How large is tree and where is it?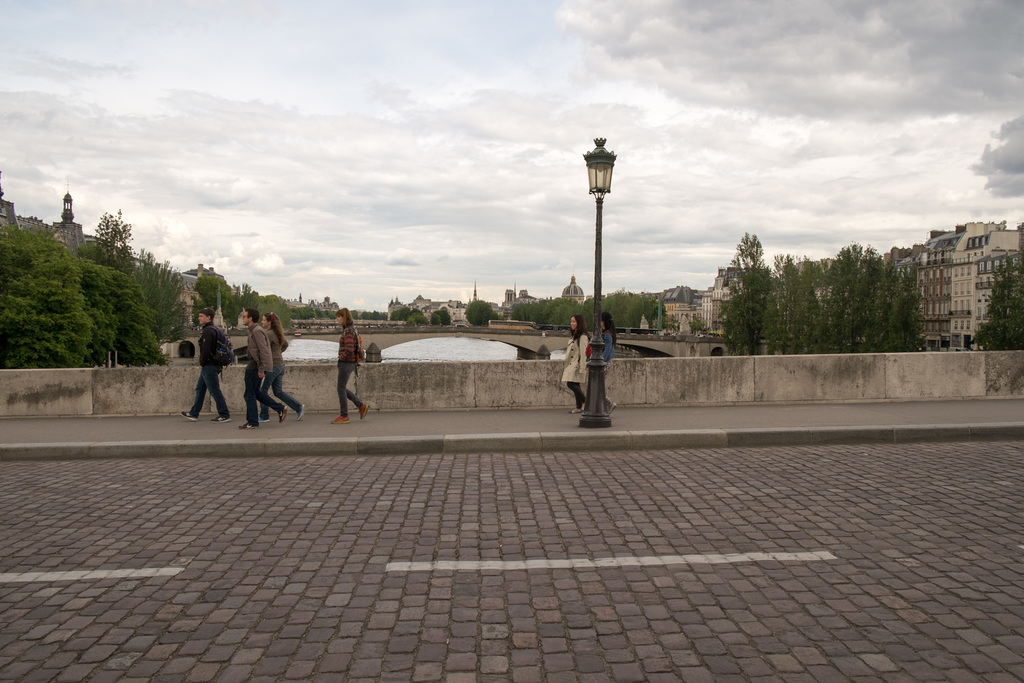
Bounding box: (left=581, top=296, right=593, bottom=328).
